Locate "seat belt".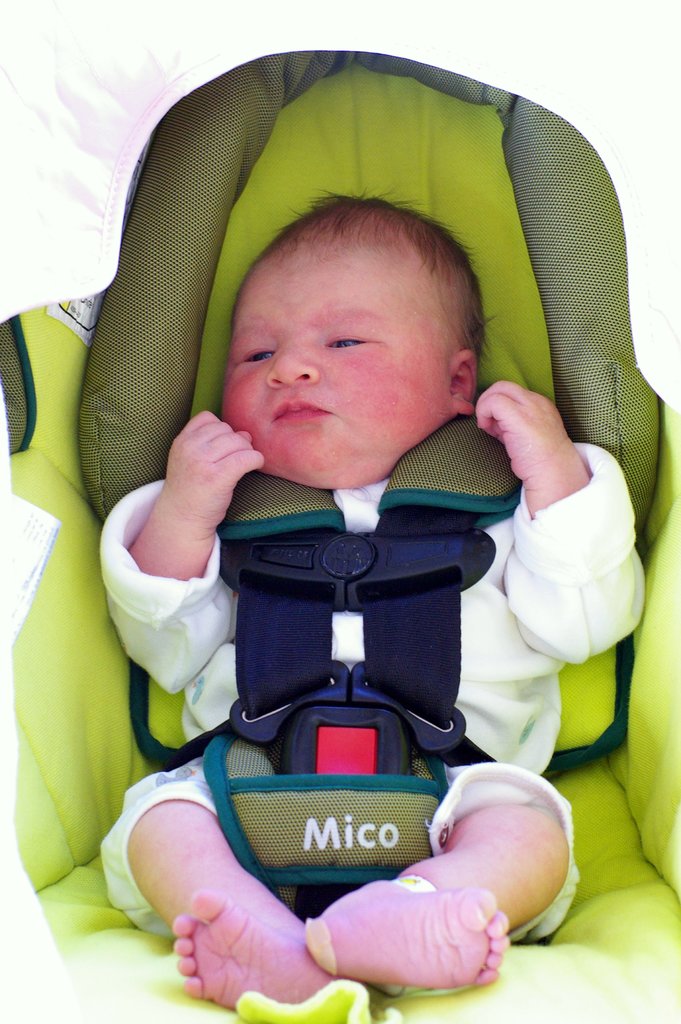
Bounding box: x1=242 y1=572 x2=334 y2=715.
